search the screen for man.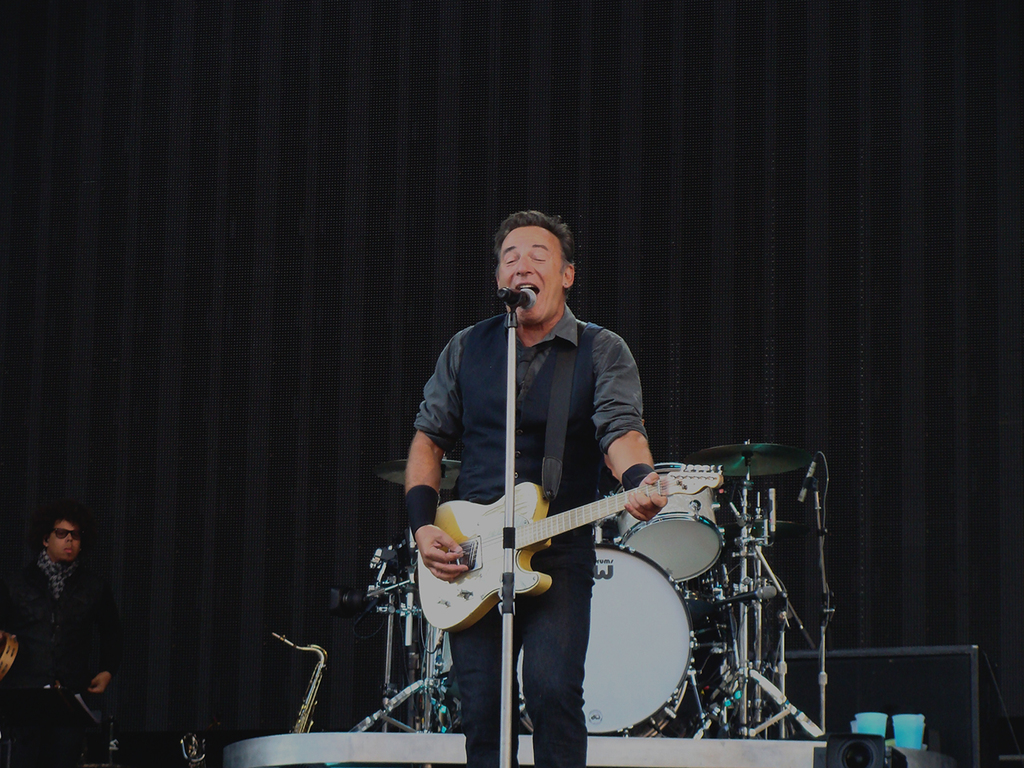
Found at l=1, t=504, r=118, b=767.
